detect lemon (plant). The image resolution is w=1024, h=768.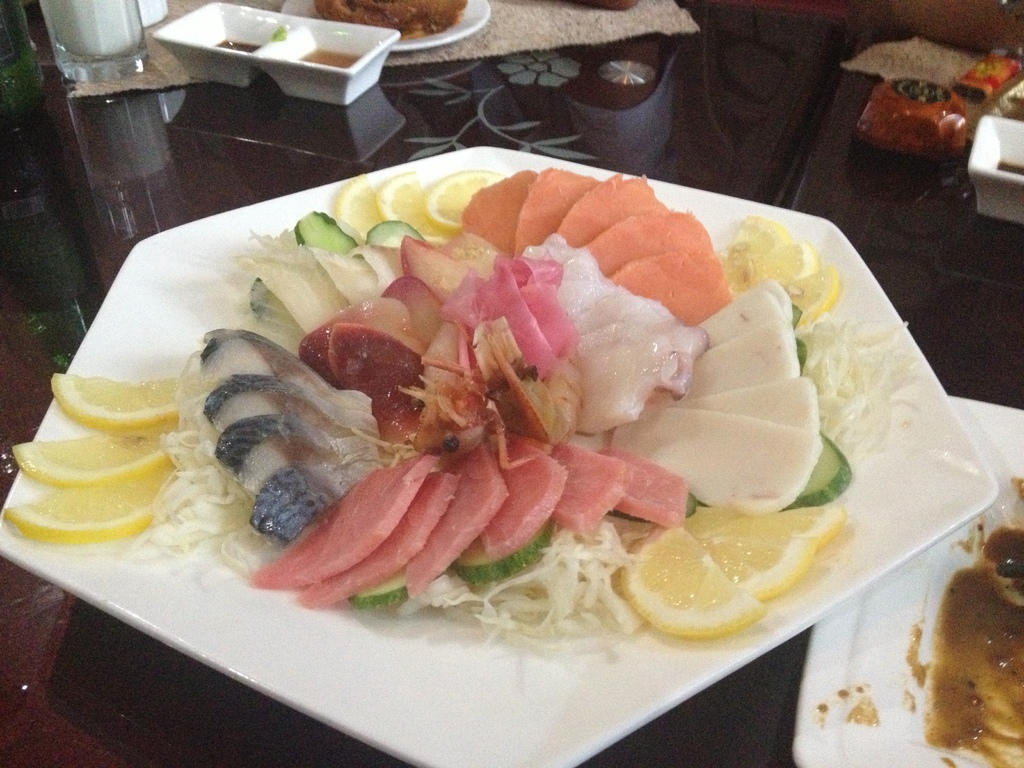
region(724, 216, 790, 276).
